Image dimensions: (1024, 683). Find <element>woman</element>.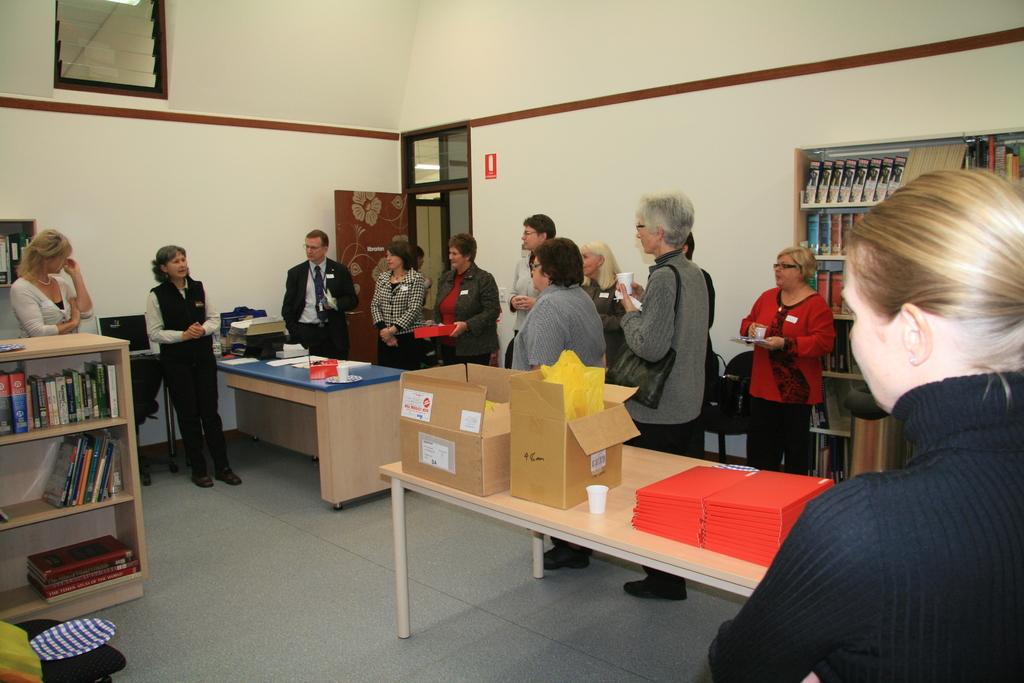
locate(141, 242, 244, 488).
